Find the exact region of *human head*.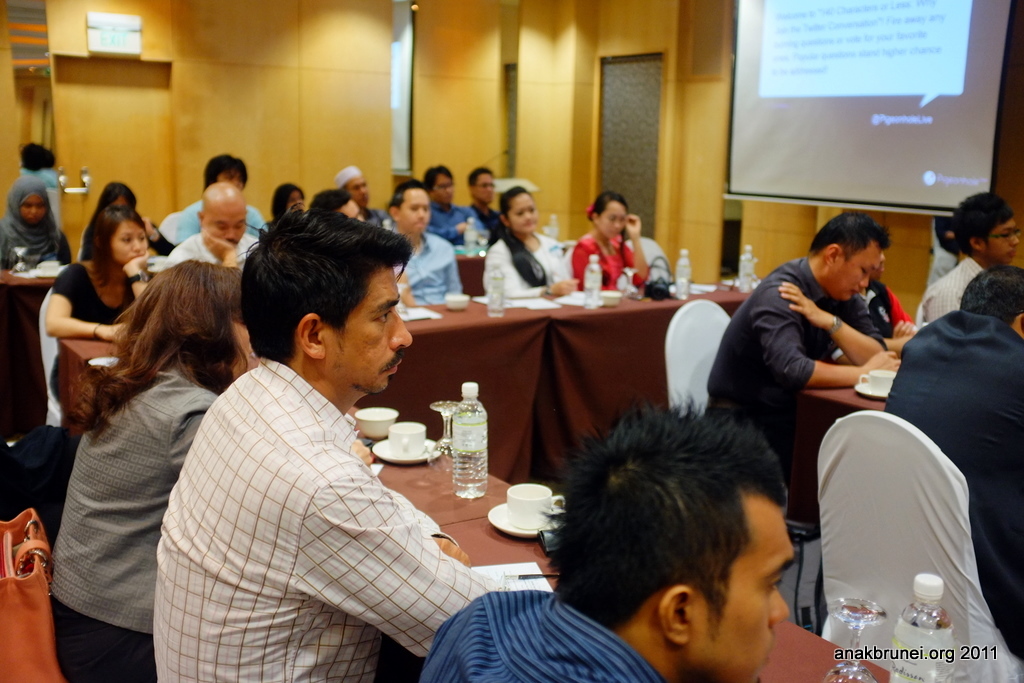
Exact region: {"left": 200, "top": 155, "right": 247, "bottom": 194}.
